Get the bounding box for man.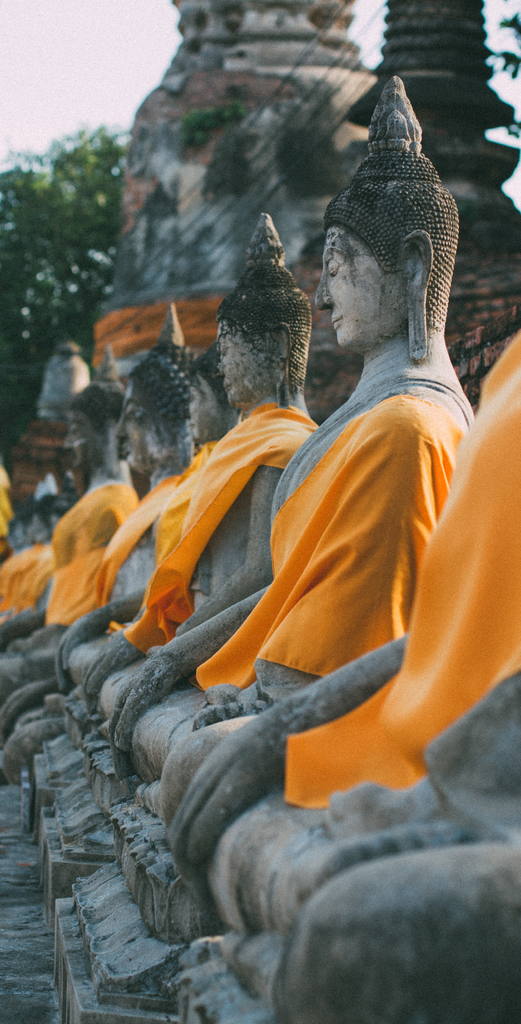
(127, 330, 216, 476).
